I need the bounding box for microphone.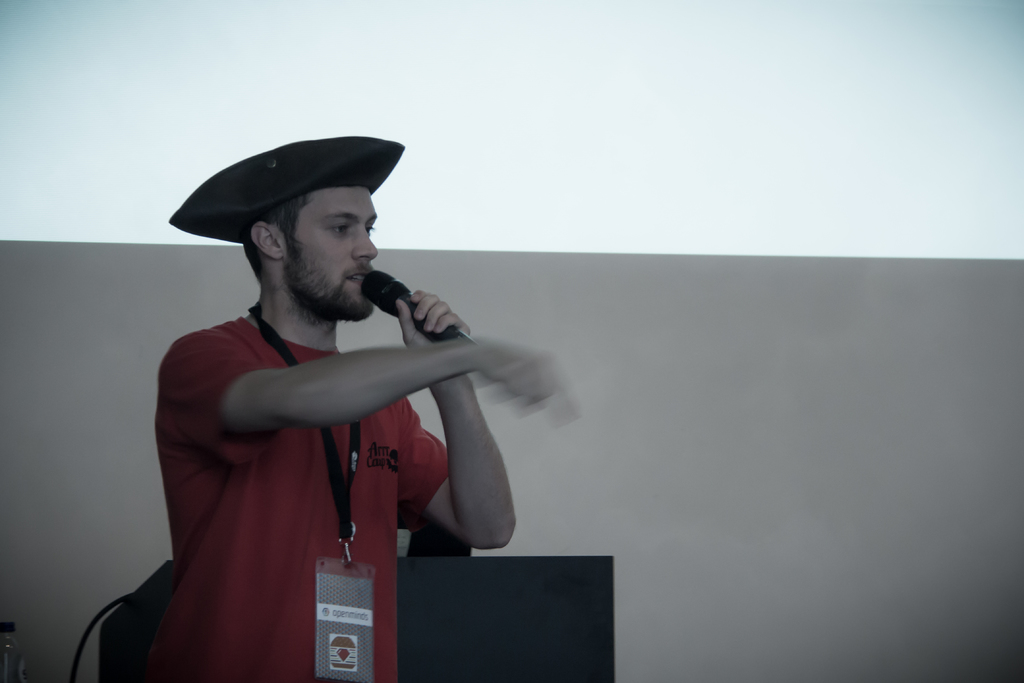
Here it is: {"x1": 354, "y1": 267, "x2": 477, "y2": 341}.
